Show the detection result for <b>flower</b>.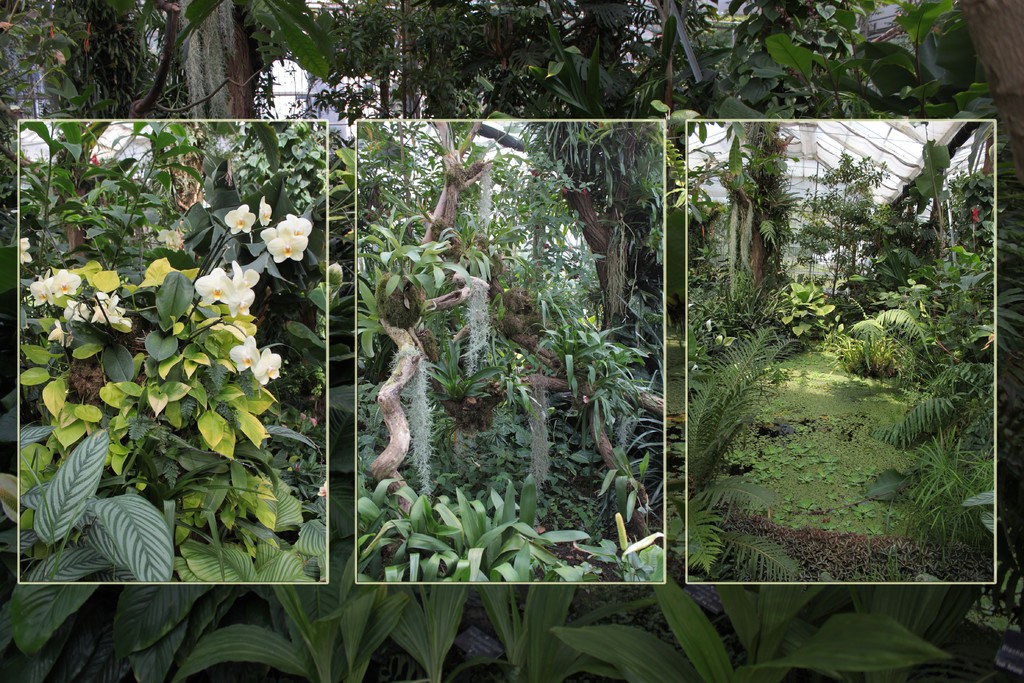
locate(230, 335, 266, 377).
